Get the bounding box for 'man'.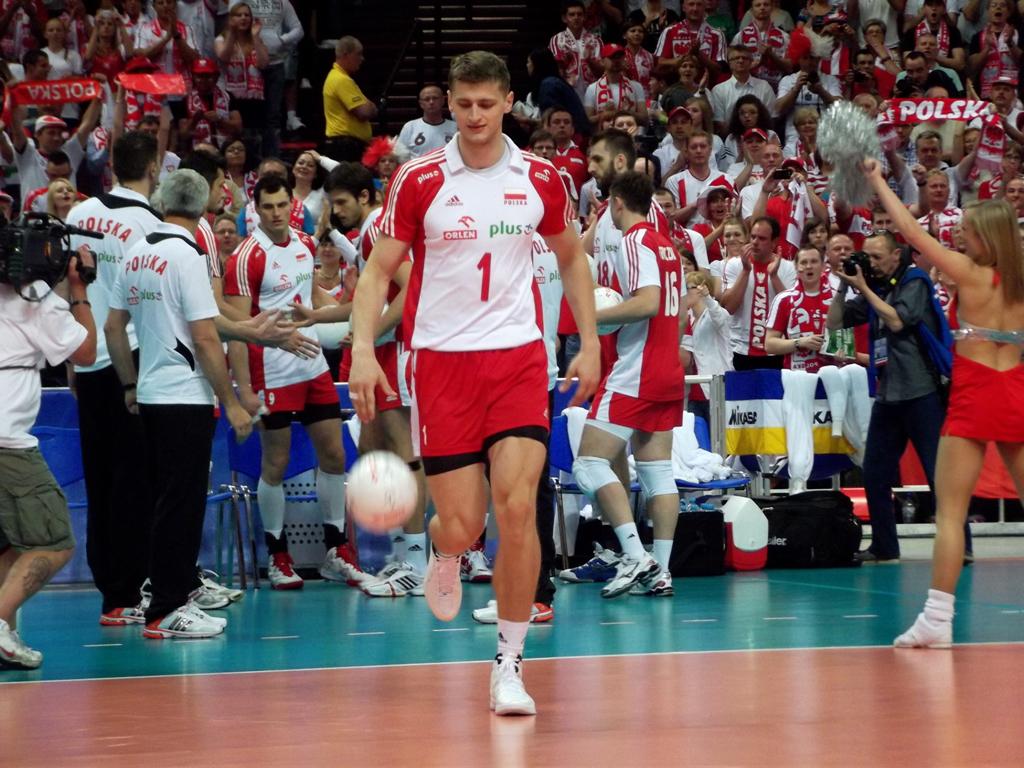
(100,170,257,641).
